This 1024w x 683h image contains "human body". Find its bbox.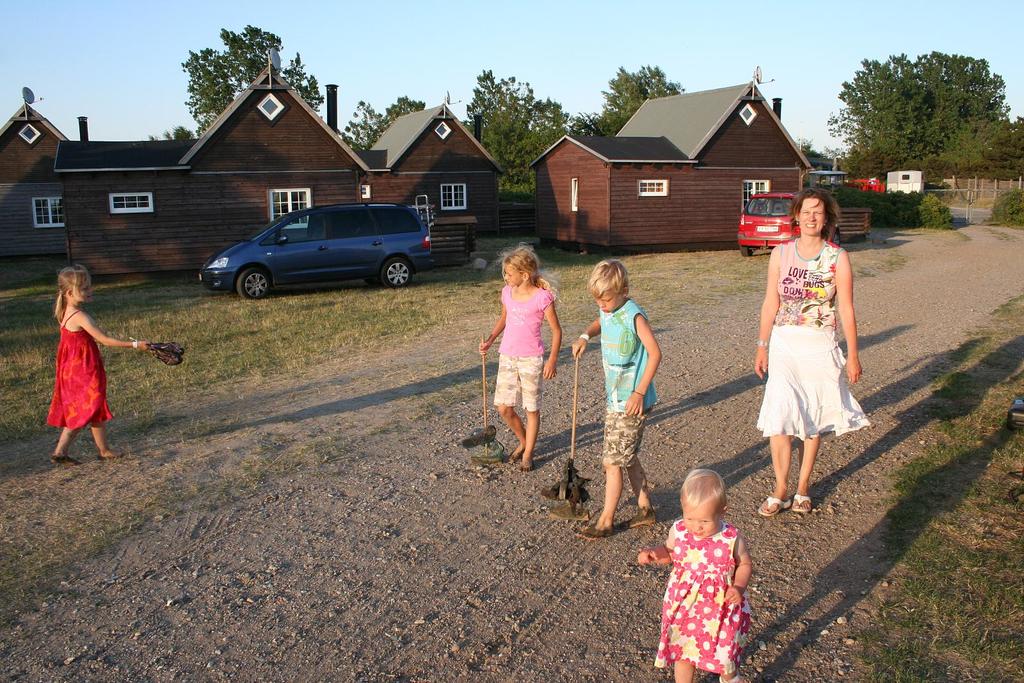
[40,268,156,462].
